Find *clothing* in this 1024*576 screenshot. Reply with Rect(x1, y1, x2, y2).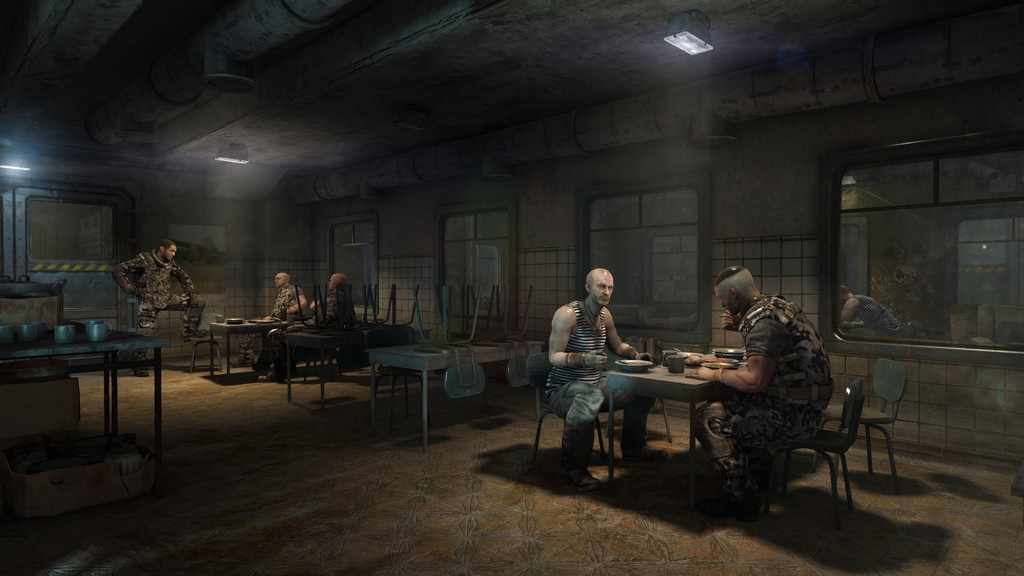
Rect(120, 248, 207, 357).
